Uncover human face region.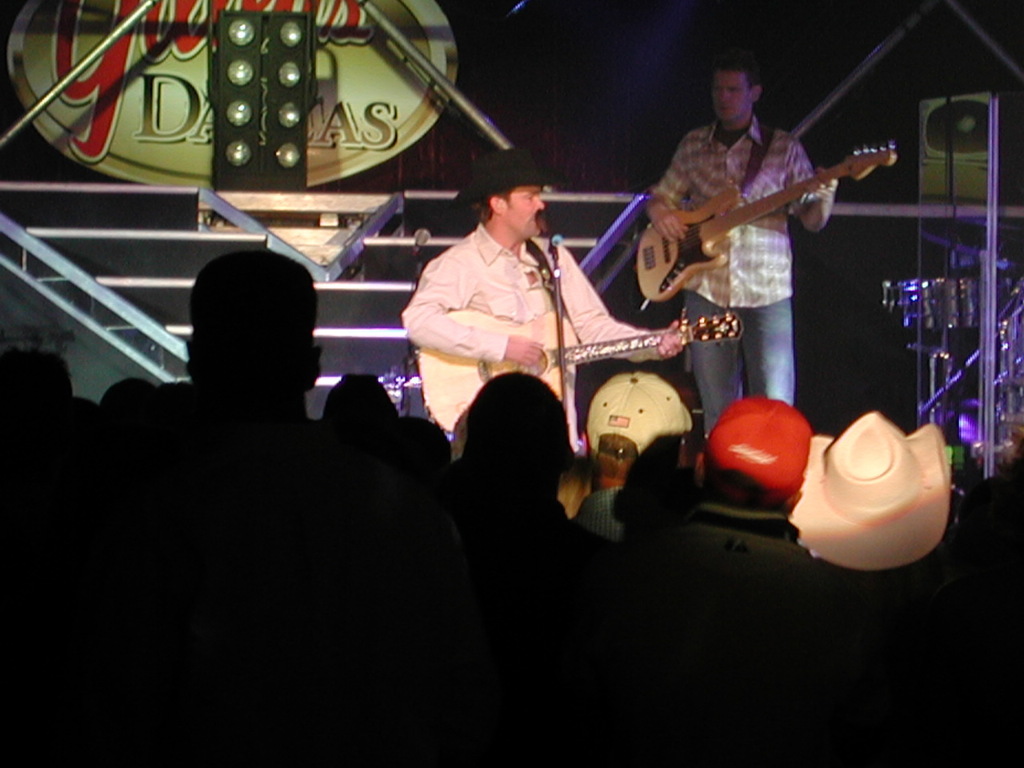
Uncovered: (left=502, top=182, right=545, bottom=242).
